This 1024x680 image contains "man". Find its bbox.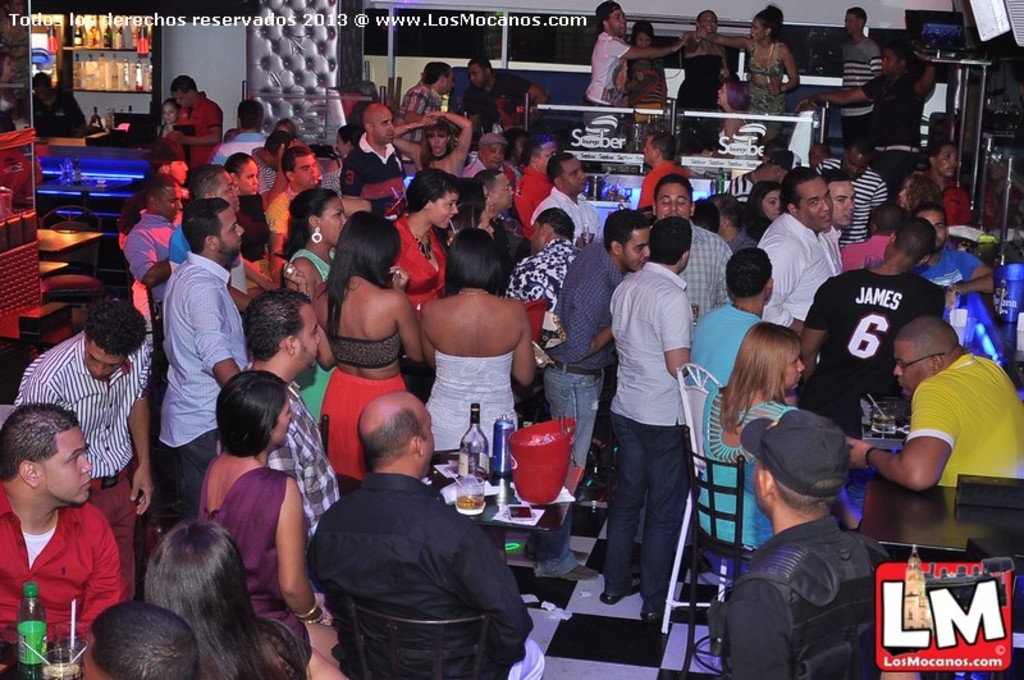
select_region(911, 198, 995, 316).
